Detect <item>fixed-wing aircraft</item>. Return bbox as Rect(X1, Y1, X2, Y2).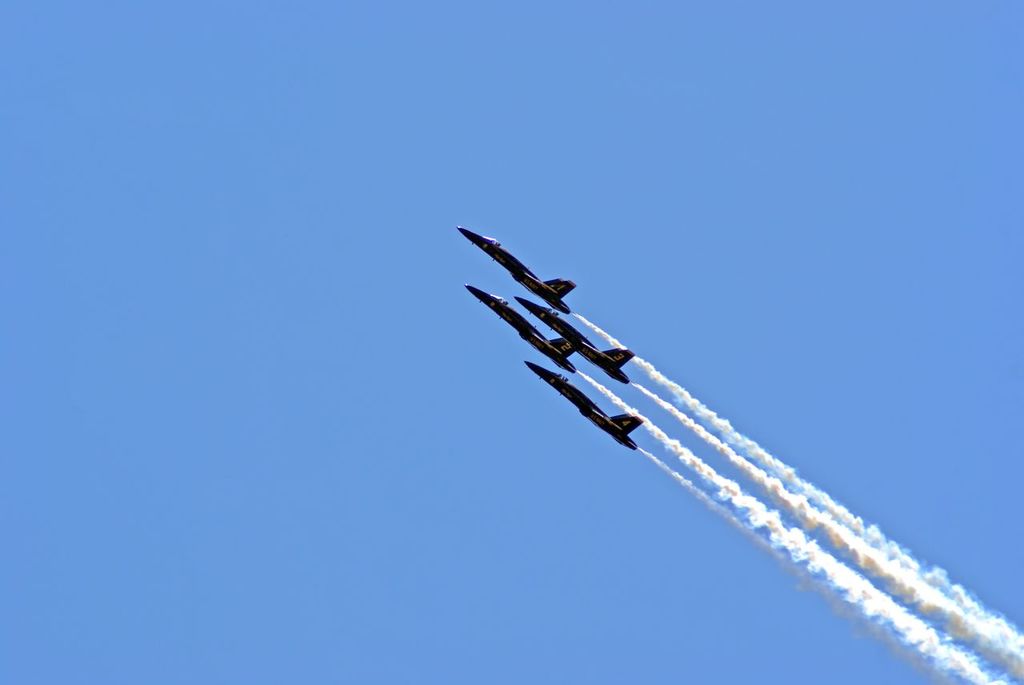
Rect(517, 292, 634, 383).
